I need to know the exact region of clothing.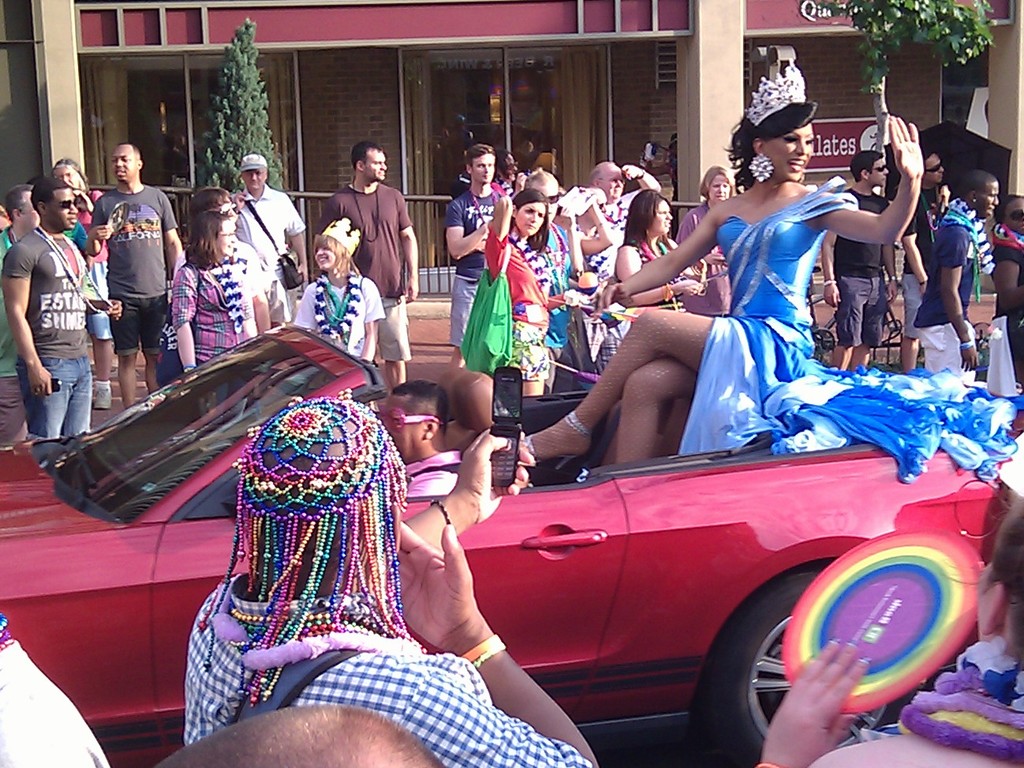
Region: bbox(326, 181, 411, 354).
